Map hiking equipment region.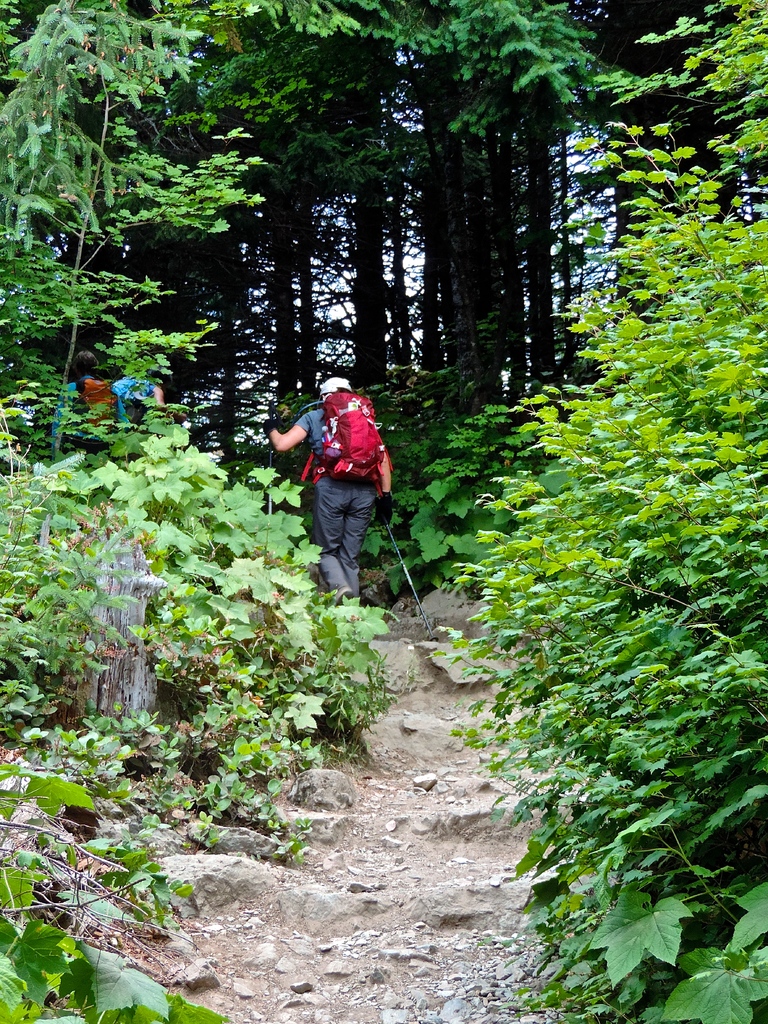
Mapped to 77/377/110/436.
